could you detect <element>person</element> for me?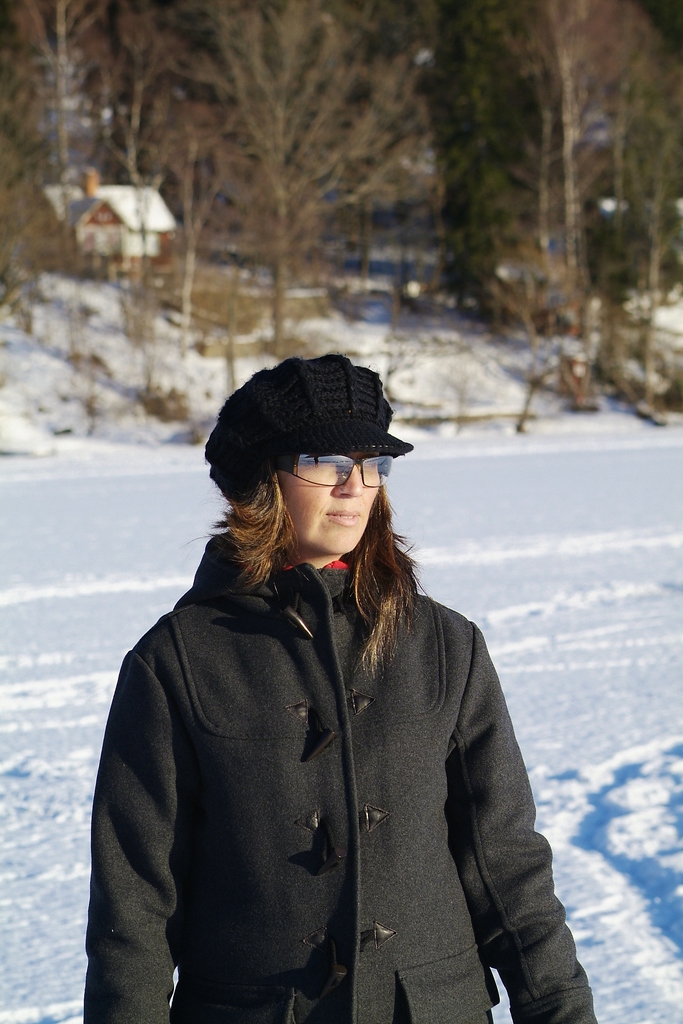
Detection result: select_region(86, 340, 587, 1023).
